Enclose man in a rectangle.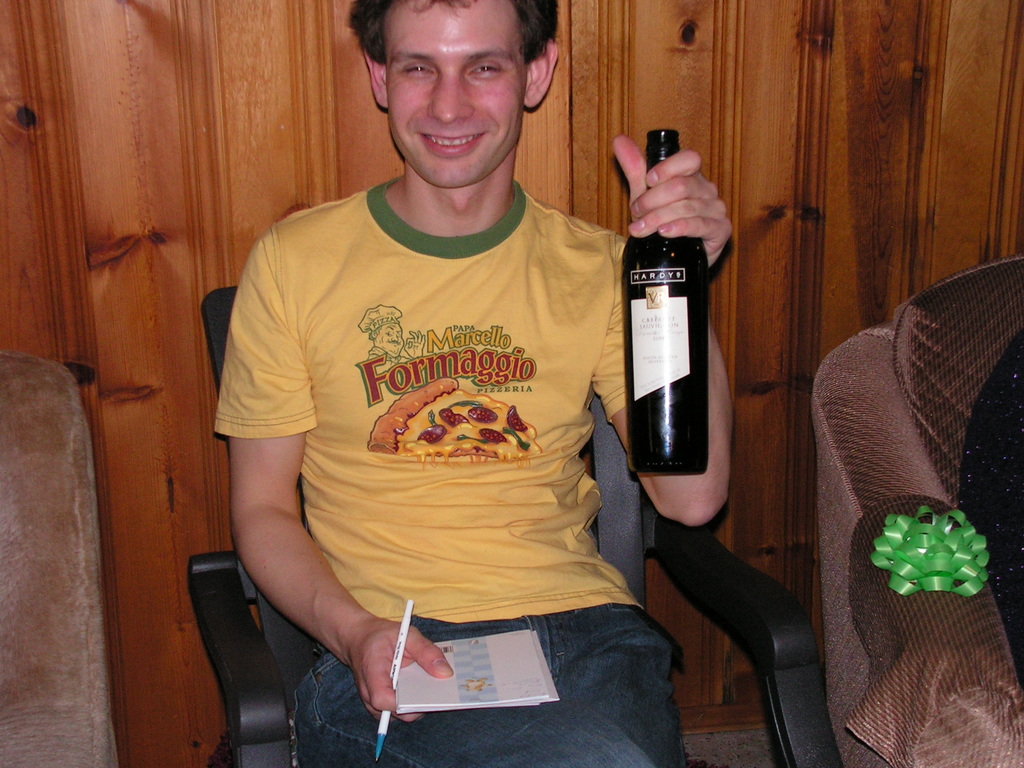
{"left": 360, "top": 304, "right": 430, "bottom": 374}.
